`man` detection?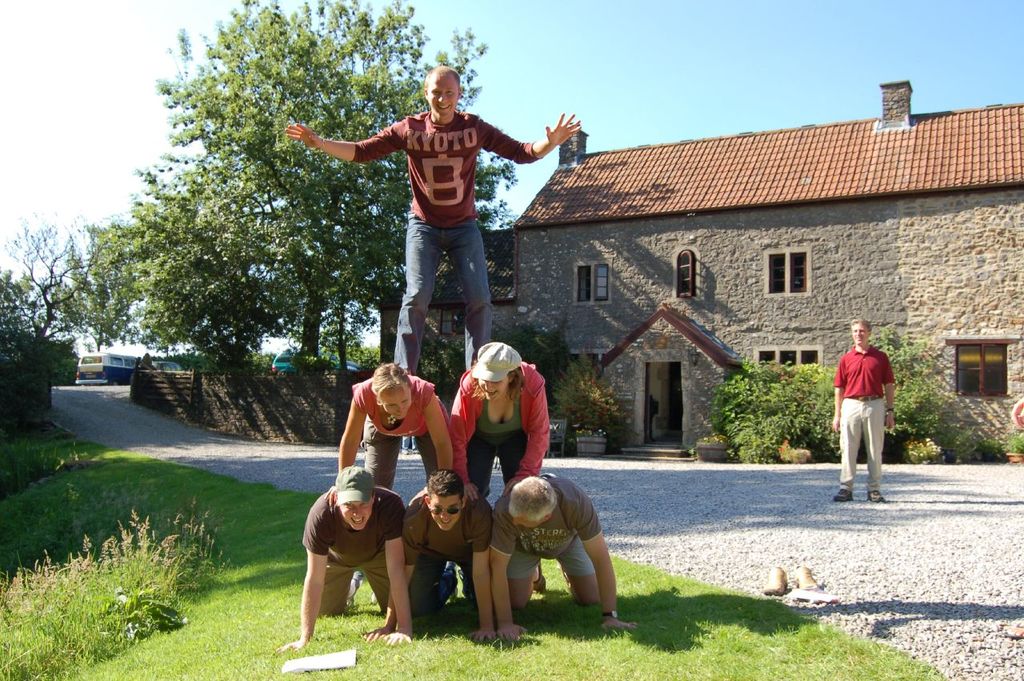
274 461 408 648
